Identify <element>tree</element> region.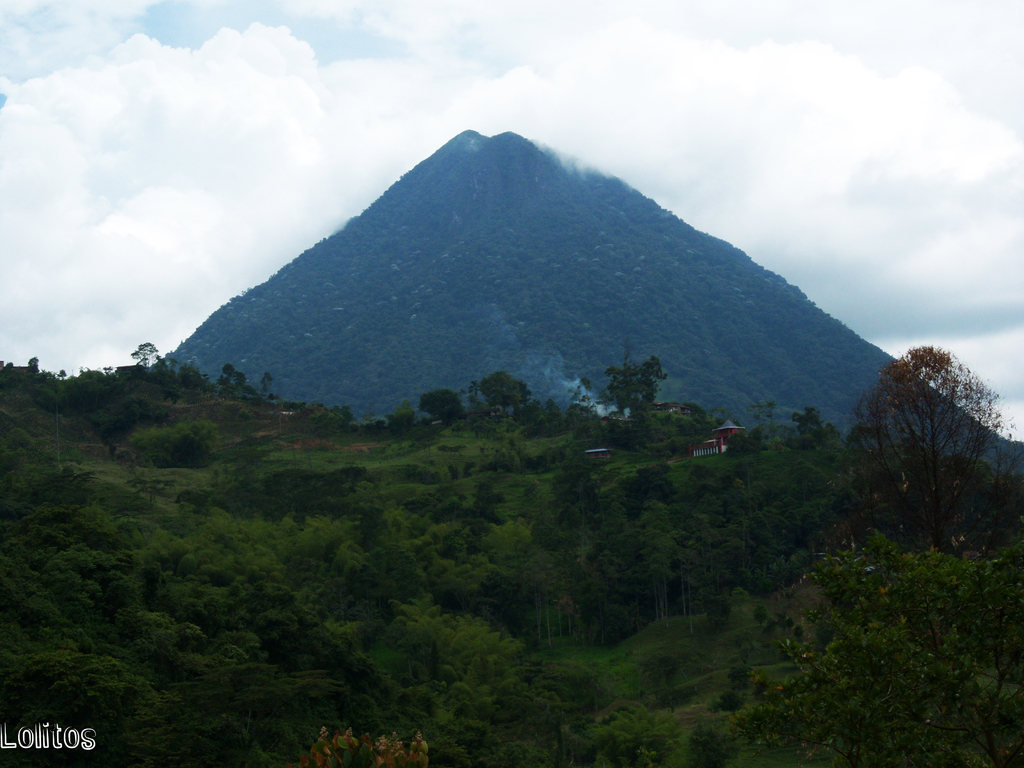
Region: {"x1": 604, "y1": 357, "x2": 669, "y2": 422}.
